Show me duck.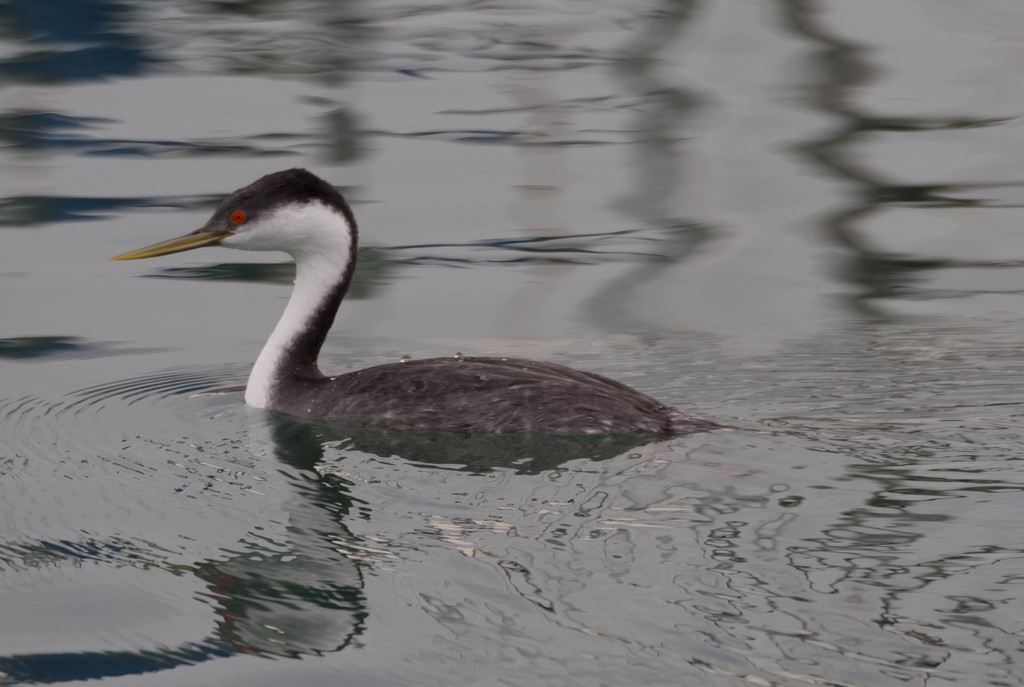
duck is here: select_region(132, 164, 722, 465).
